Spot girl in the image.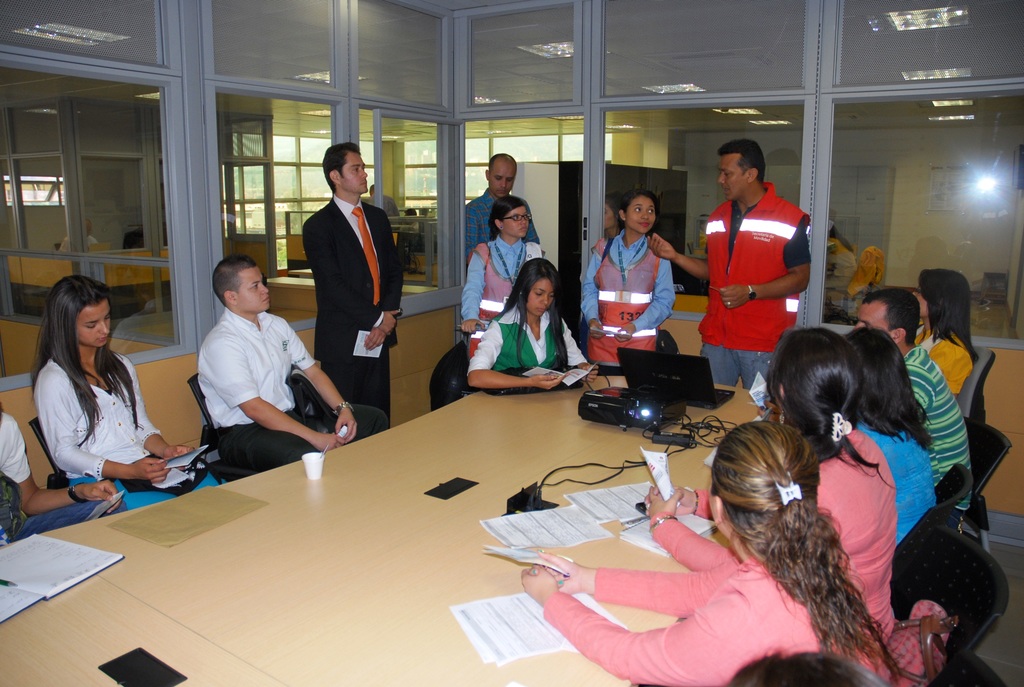
girl found at {"x1": 580, "y1": 191, "x2": 675, "y2": 363}.
